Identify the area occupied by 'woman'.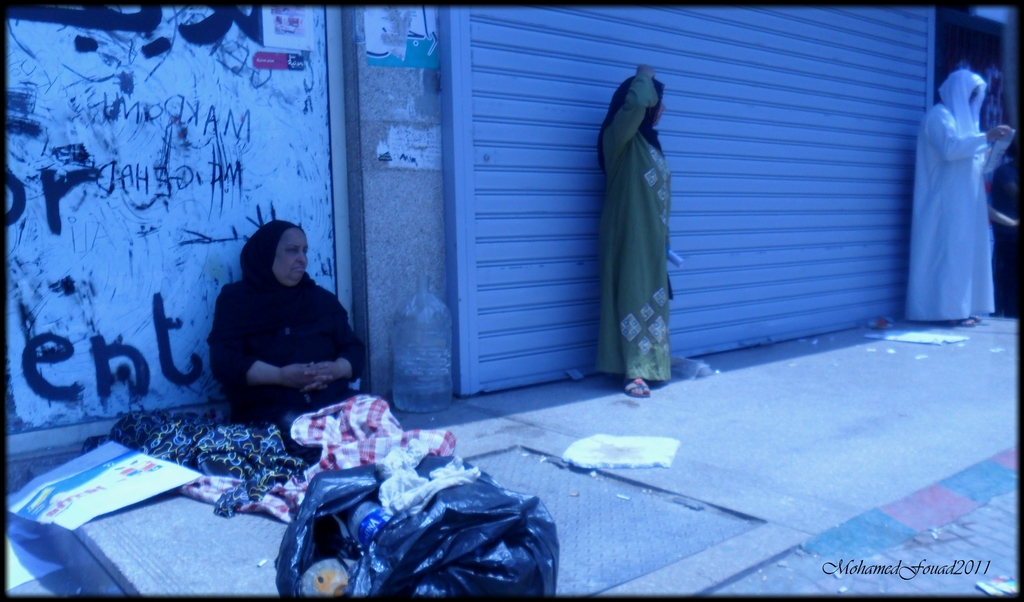
Area: (900,69,1015,327).
